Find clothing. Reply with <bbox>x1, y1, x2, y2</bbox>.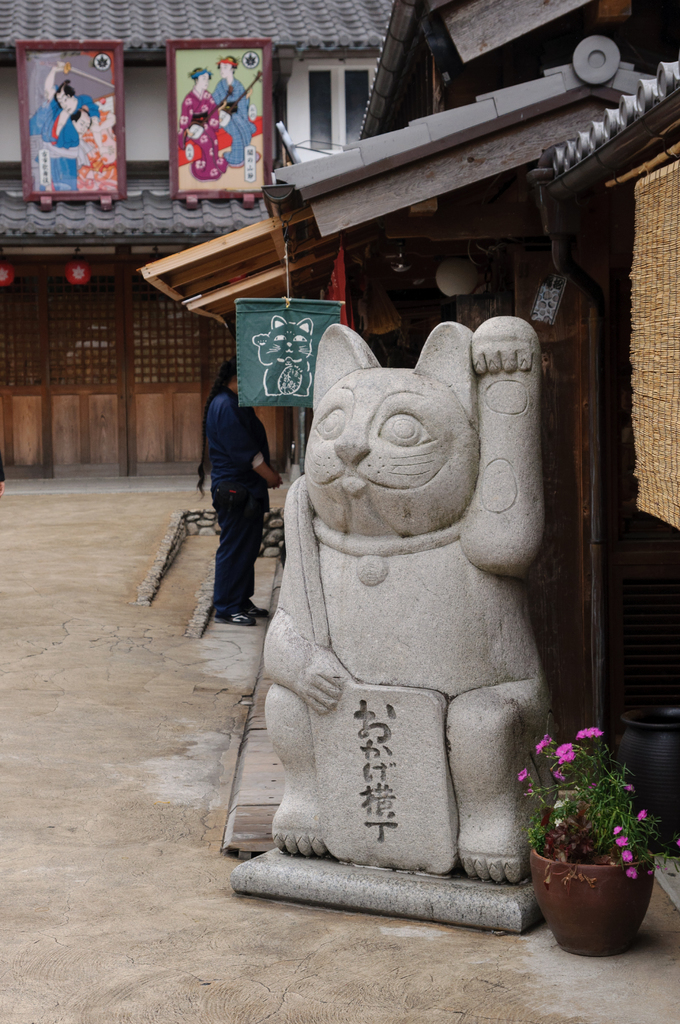
<bbox>202, 393, 271, 614</bbox>.
